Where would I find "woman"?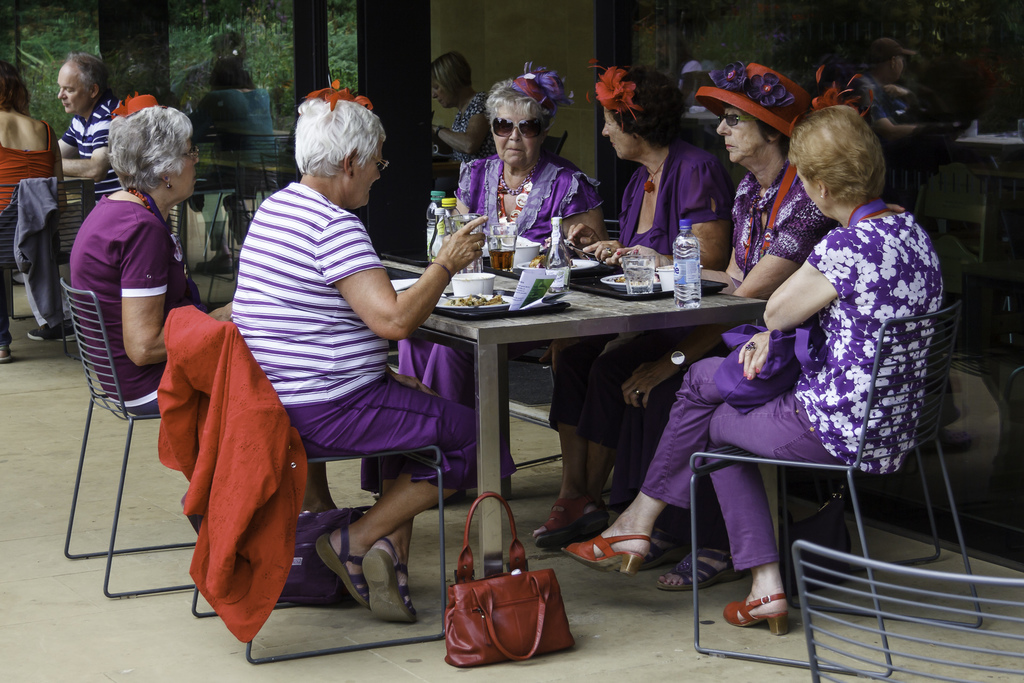
At (x1=64, y1=108, x2=210, y2=513).
